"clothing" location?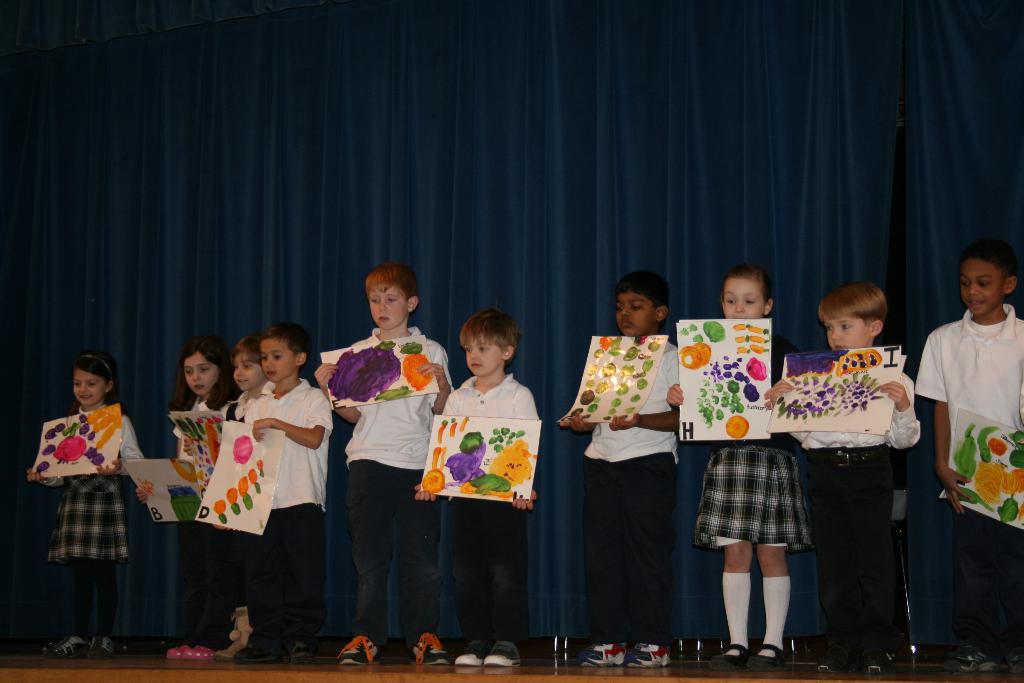
(left=672, top=325, right=820, bottom=574)
